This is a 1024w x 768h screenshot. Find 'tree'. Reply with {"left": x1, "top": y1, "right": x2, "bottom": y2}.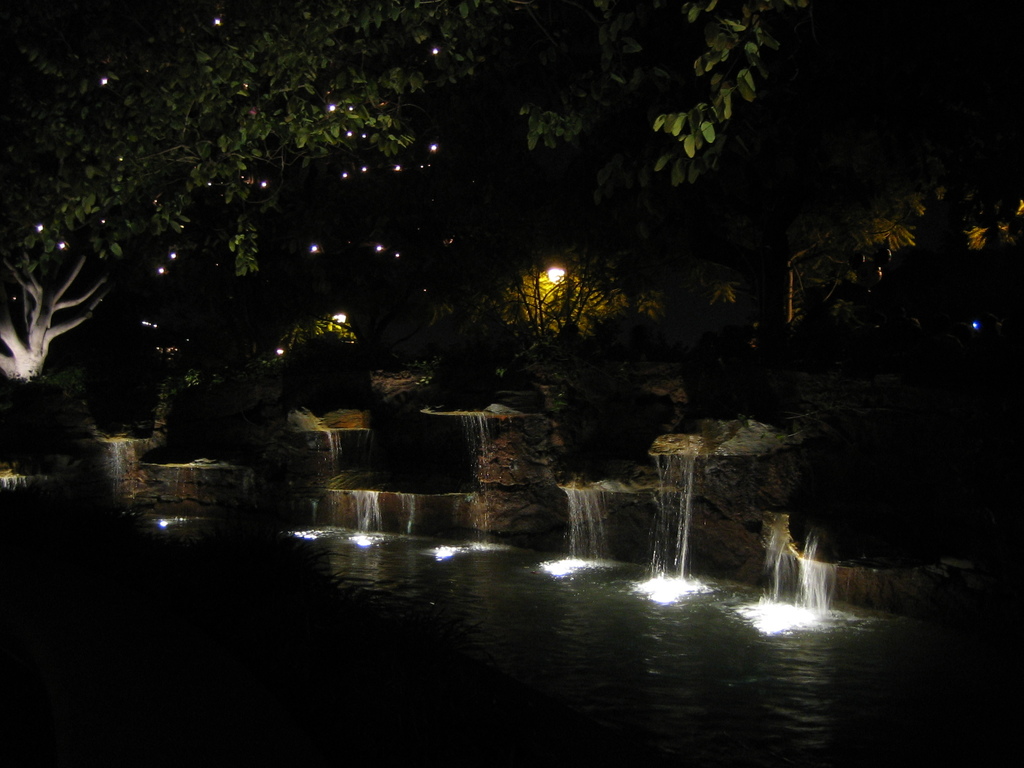
{"left": 0, "top": 5, "right": 771, "bottom": 486}.
